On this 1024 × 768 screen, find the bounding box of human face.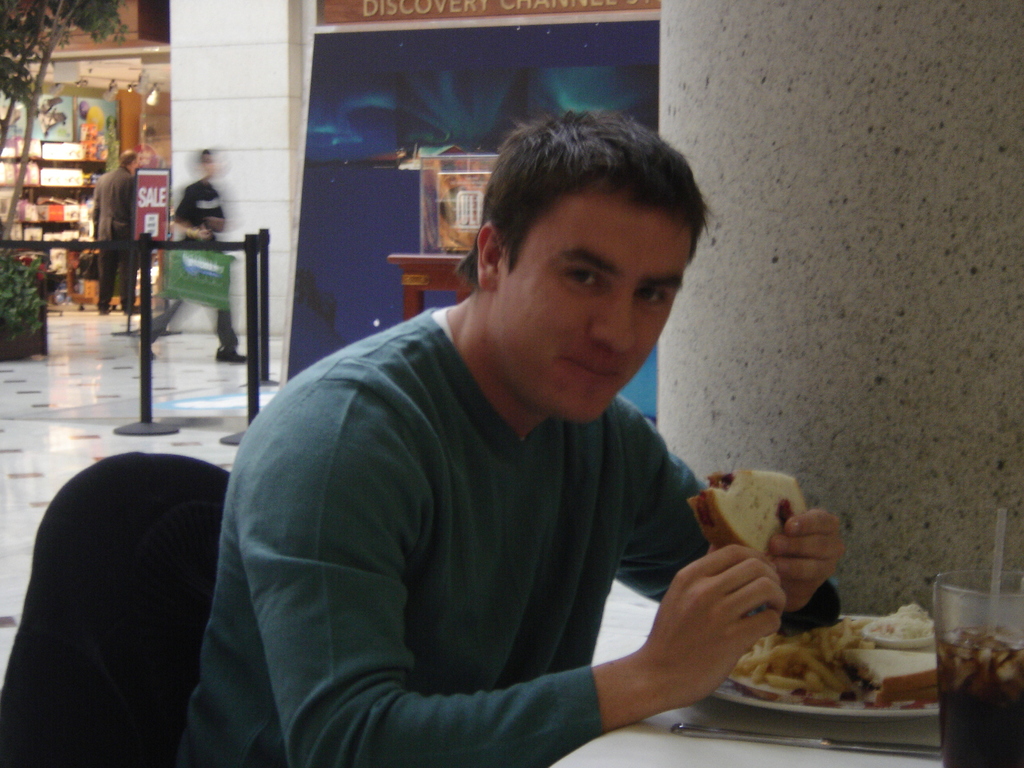
Bounding box: BBox(509, 195, 691, 424).
